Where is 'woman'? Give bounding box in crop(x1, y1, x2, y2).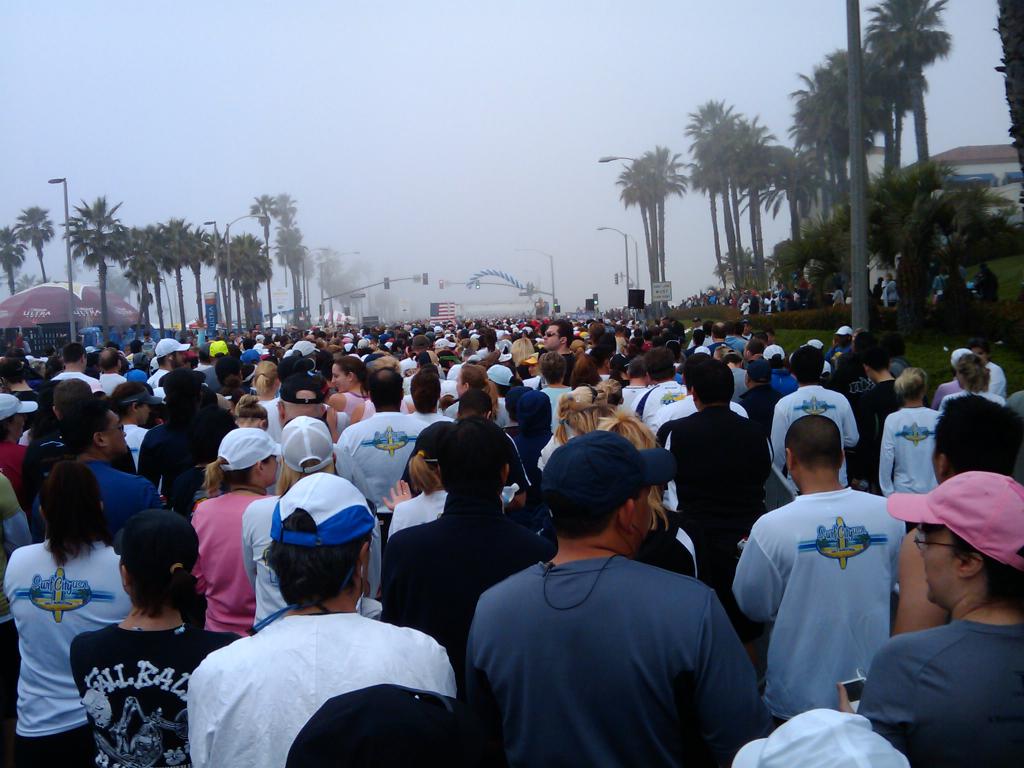
crop(237, 415, 374, 638).
